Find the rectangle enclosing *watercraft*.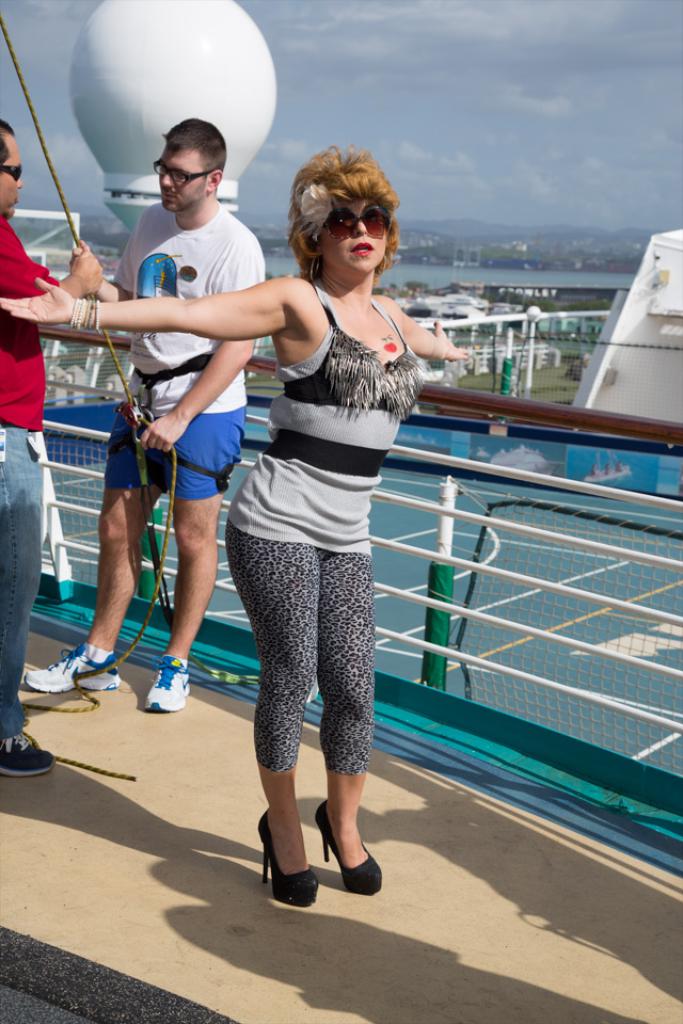
(0,0,682,1023).
